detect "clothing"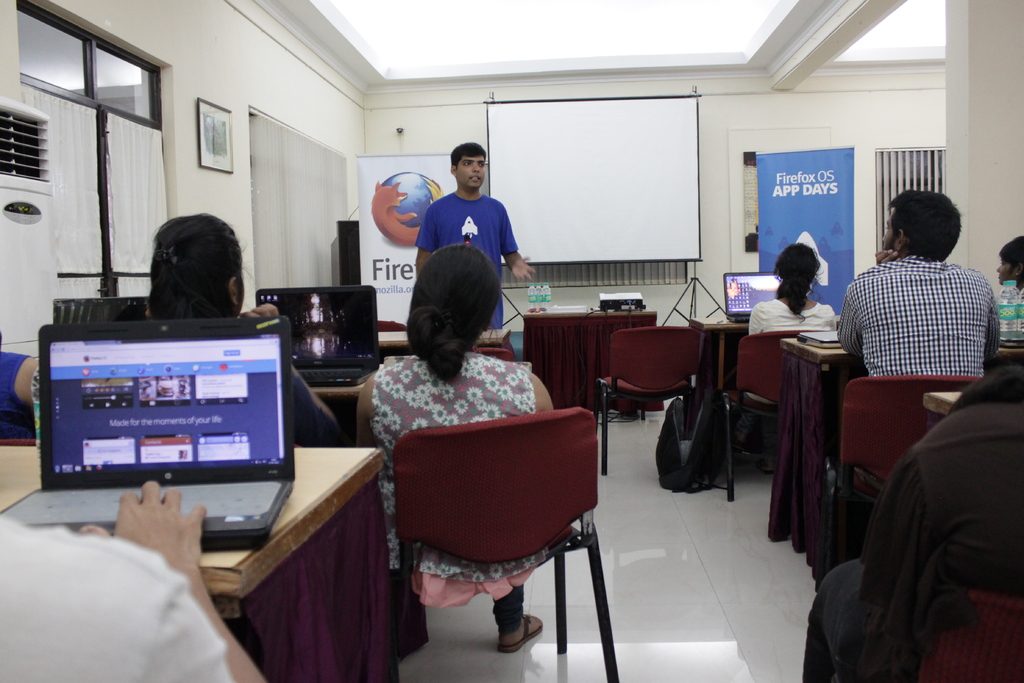
(838,236,1000,412)
